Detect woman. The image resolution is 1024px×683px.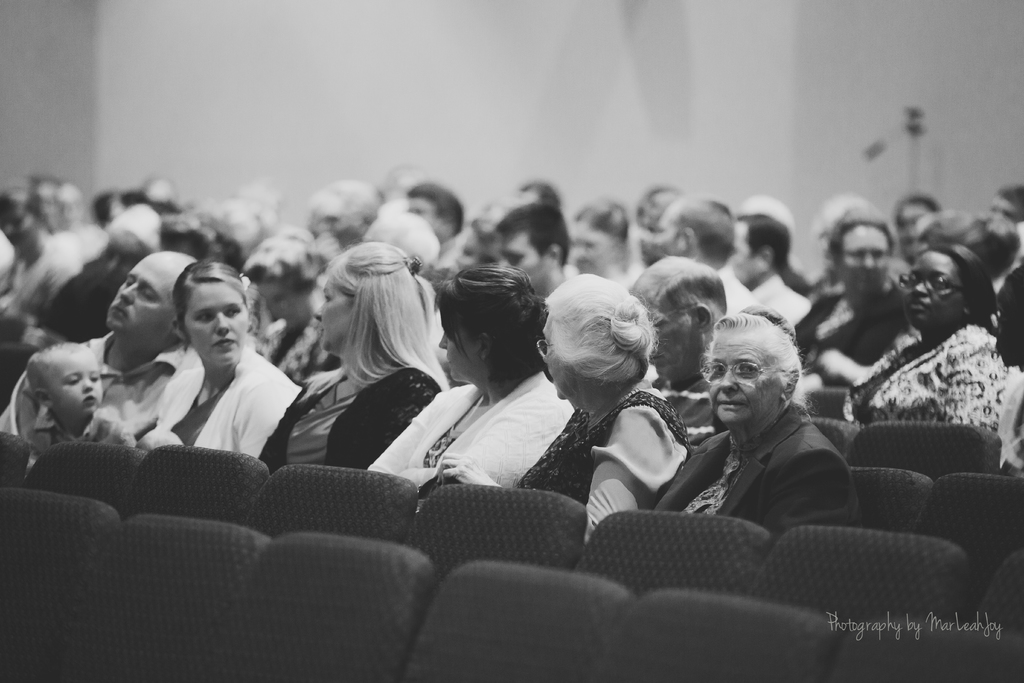
crop(367, 262, 575, 492).
